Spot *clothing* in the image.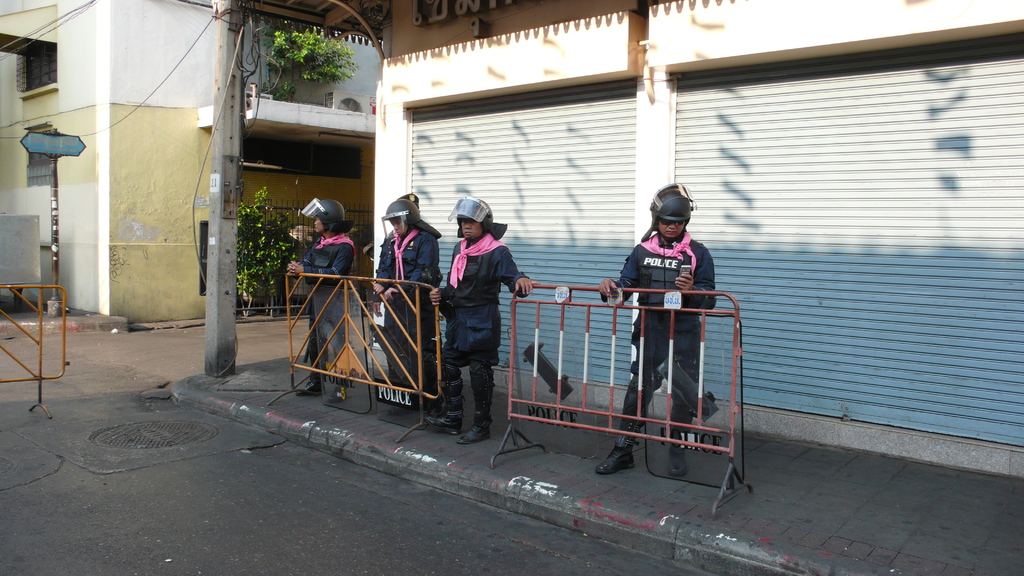
*clothing* found at locate(371, 230, 443, 388).
